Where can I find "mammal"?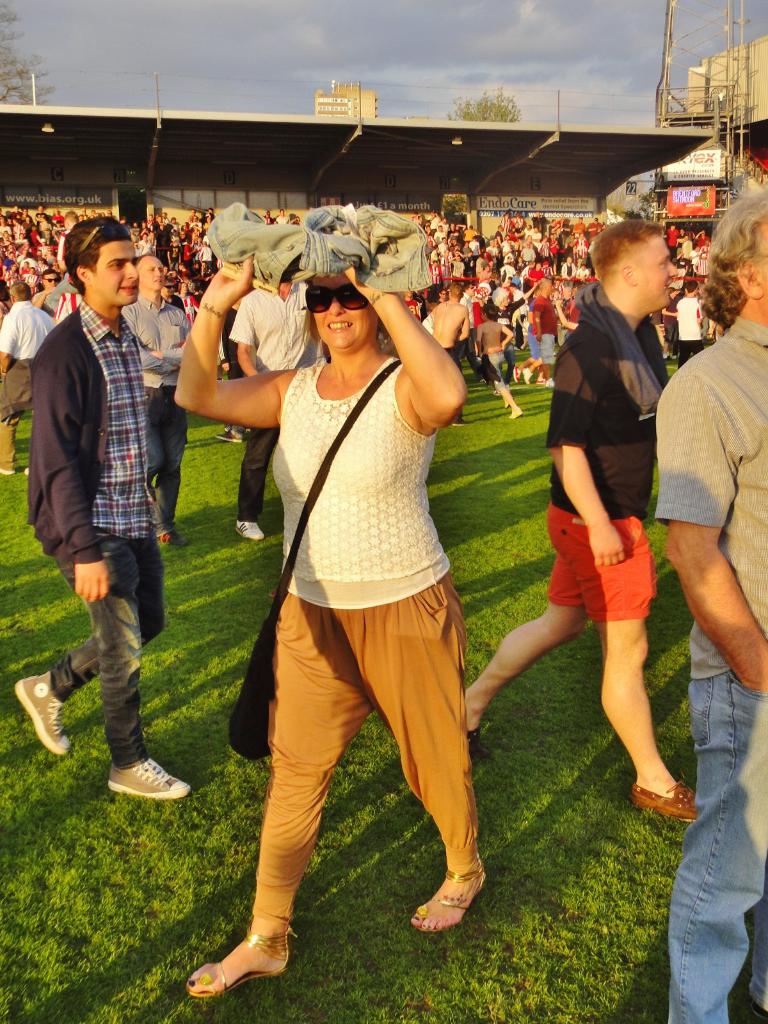
You can find it at (0, 279, 59, 476).
